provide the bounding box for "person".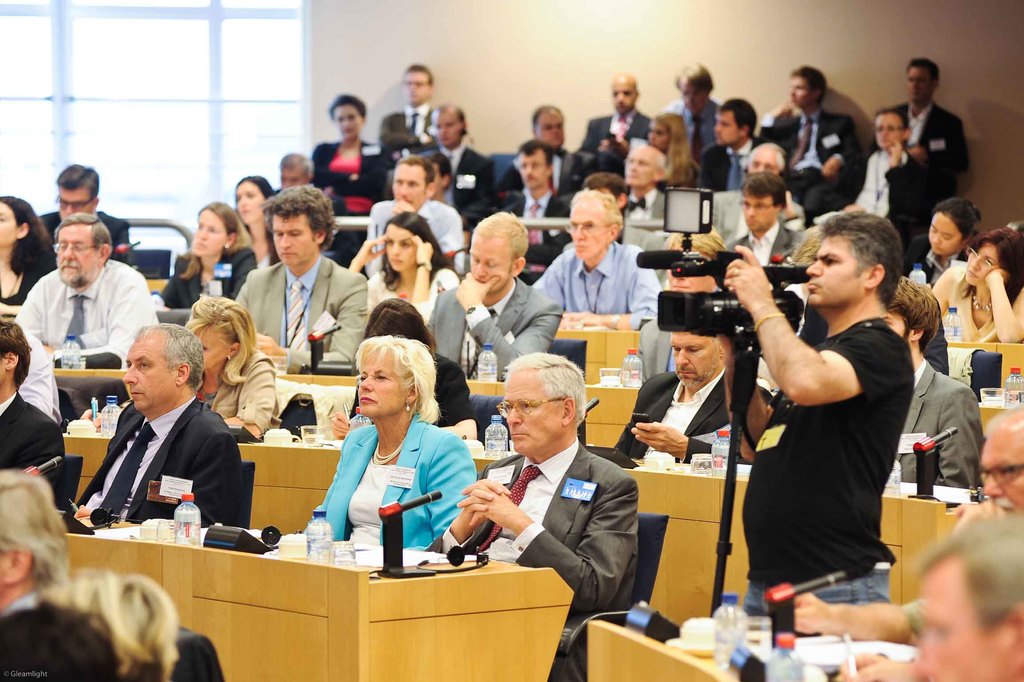
(x1=424, y1=102, x2=498, y2=220).
